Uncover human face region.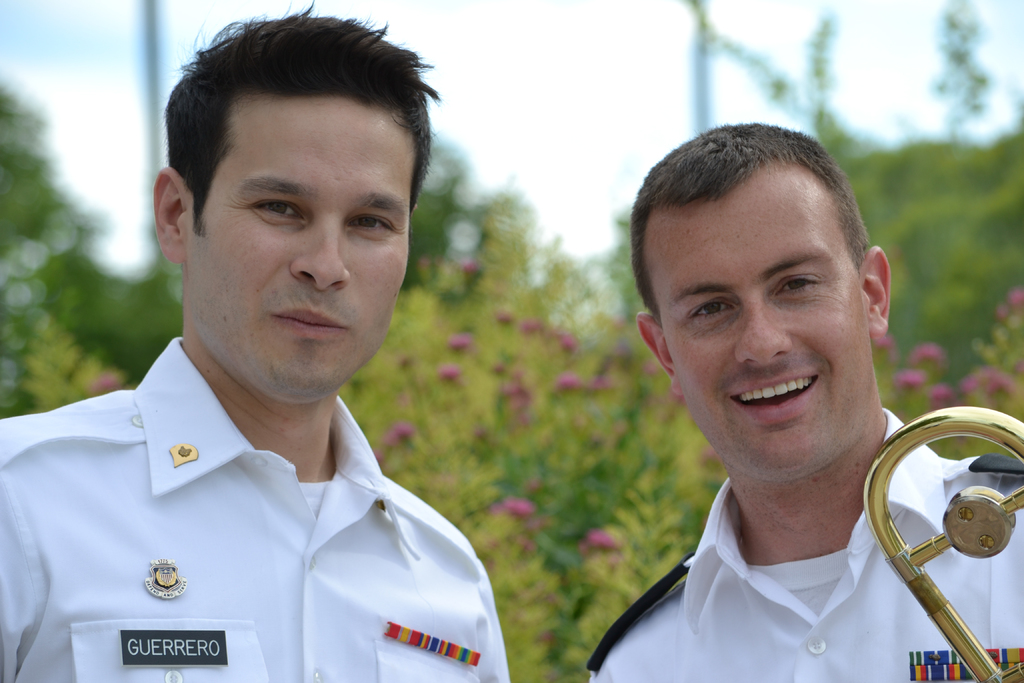
Uncovered: box(650, 161, 872, 479).
